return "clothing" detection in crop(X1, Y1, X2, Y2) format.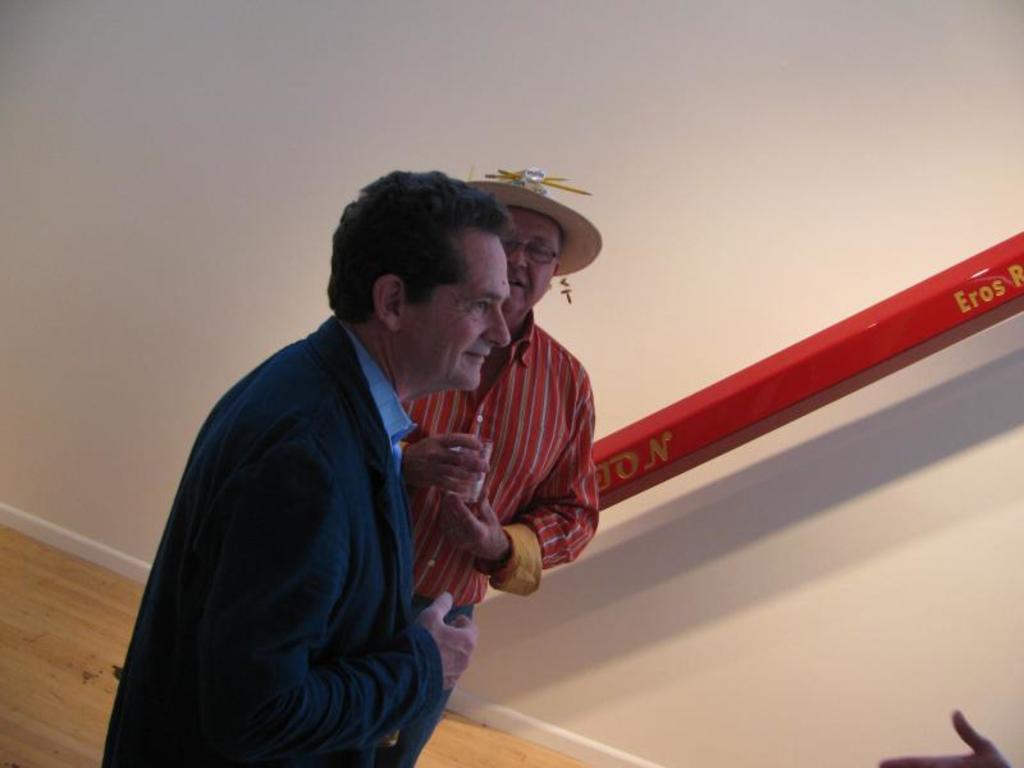
crop(96, 310, 442, 765).
